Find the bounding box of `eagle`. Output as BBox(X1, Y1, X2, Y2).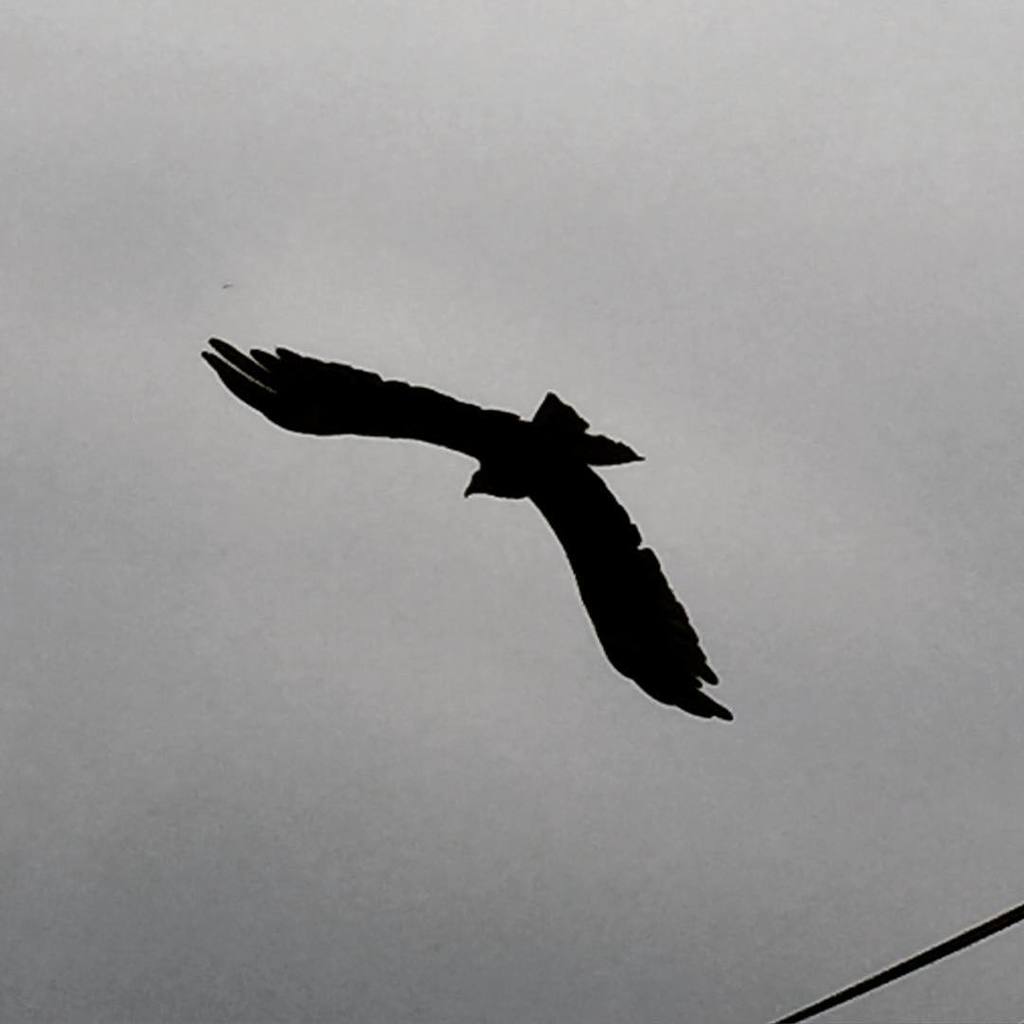
BBox(201, 333, 736, 724).
